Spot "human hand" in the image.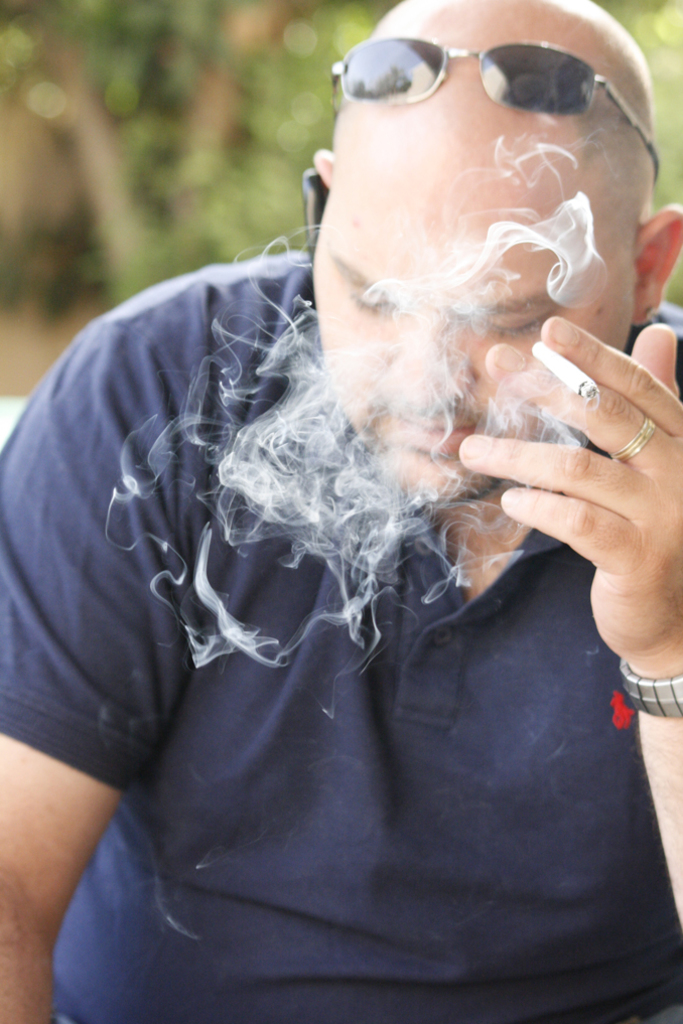
"human hand" found at left=469, top=291, right=669, bottom=674.
